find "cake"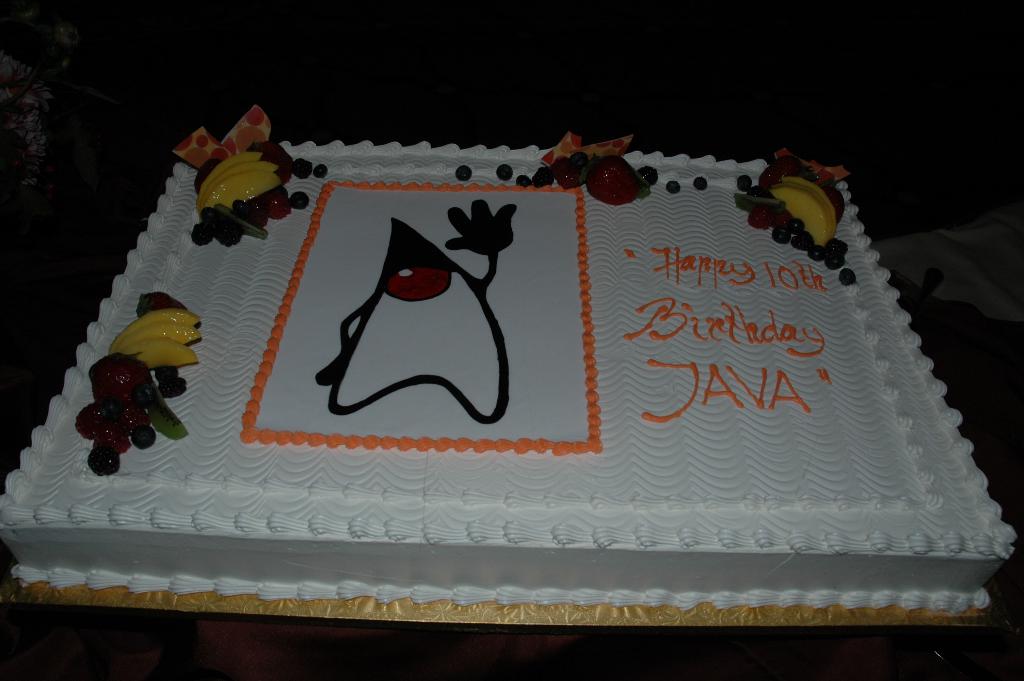
[x1=0, y1=100, x2=1014, y2=597]
